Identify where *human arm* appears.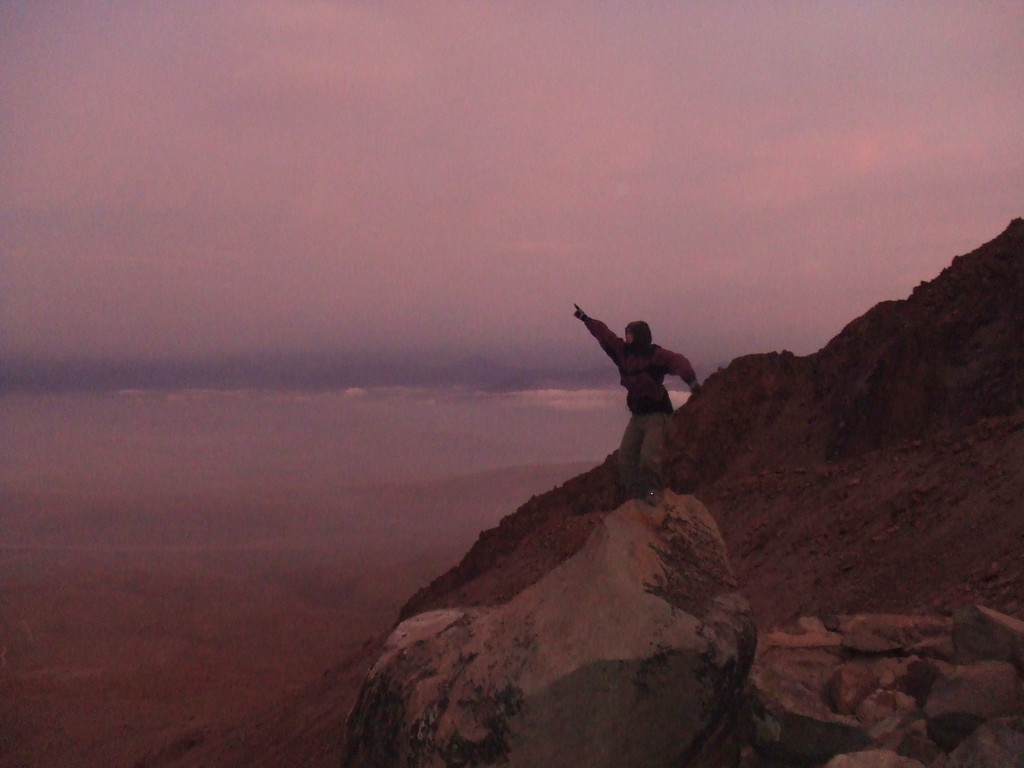
Appears at <bbox>659, 349, 705, 403</bbox>.
